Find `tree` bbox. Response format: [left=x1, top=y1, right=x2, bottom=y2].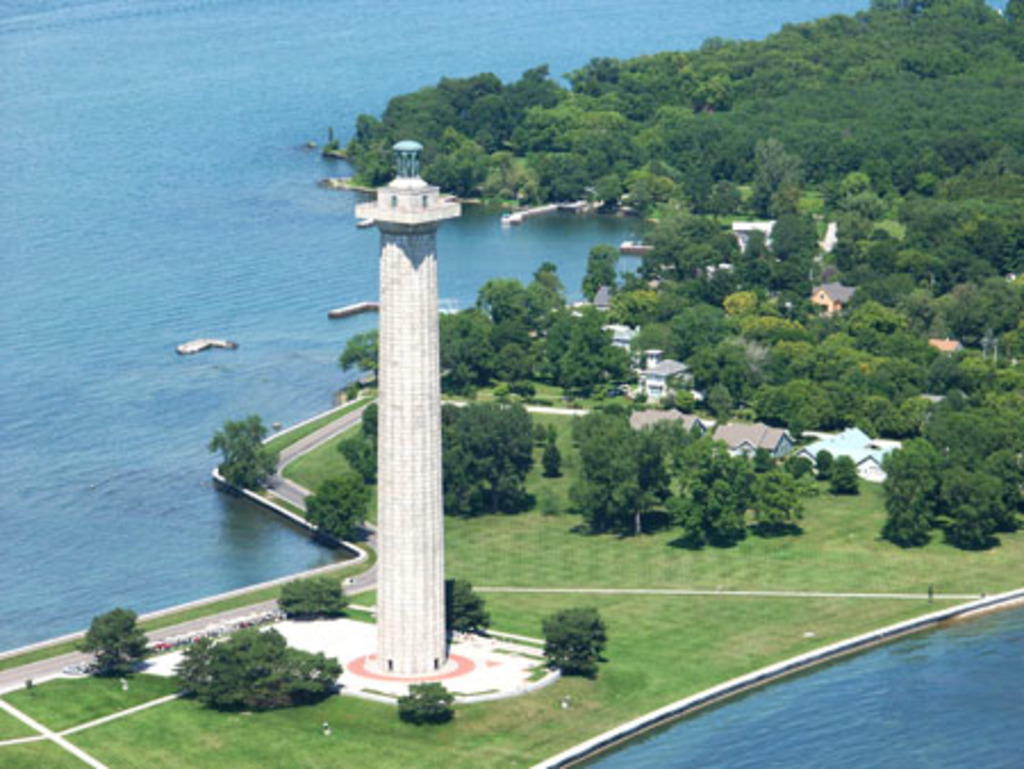
[left=339, top=394, right=380, bottom=485].
